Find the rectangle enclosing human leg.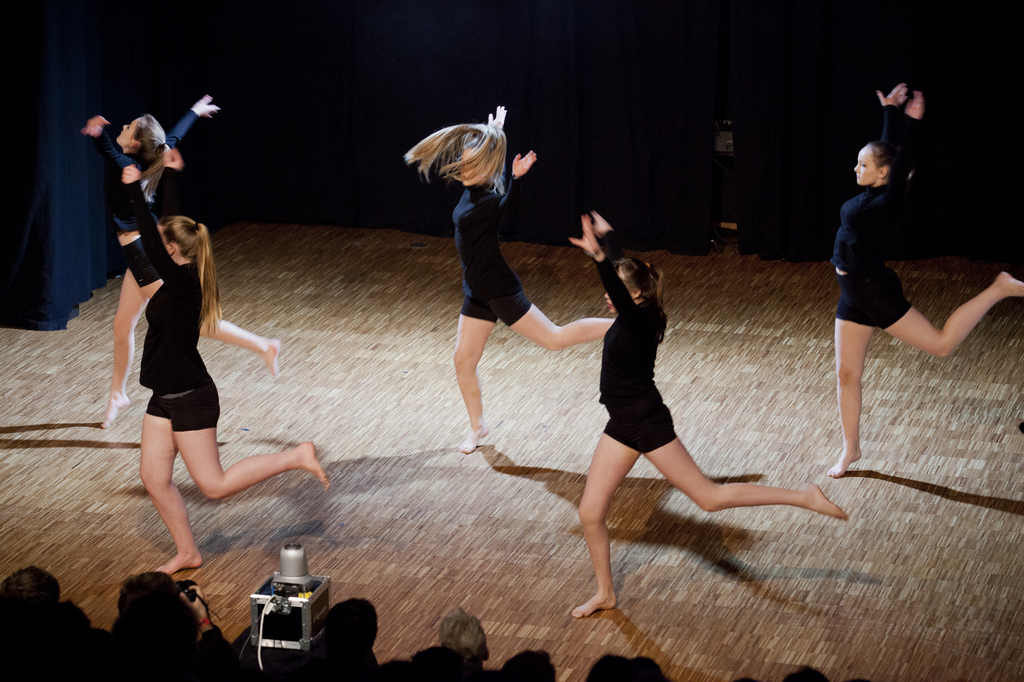
BBox(140, 390, 202, 575).
